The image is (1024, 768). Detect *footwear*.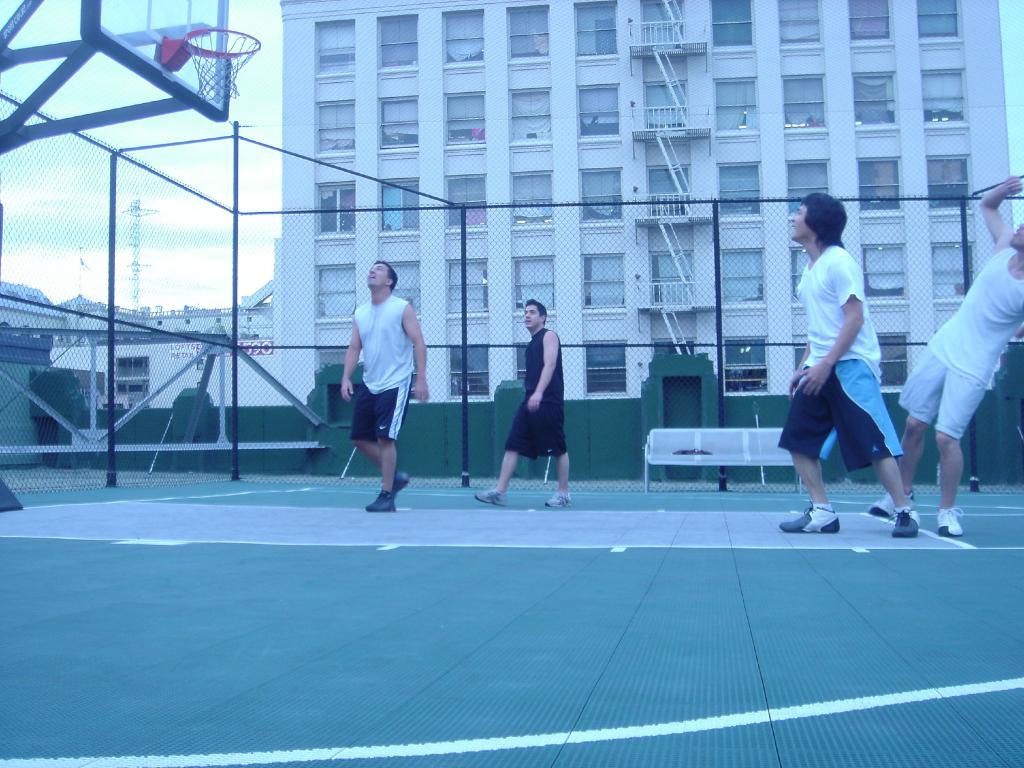
Detection: x1=890 y1=507 x2=924 y2=540.
